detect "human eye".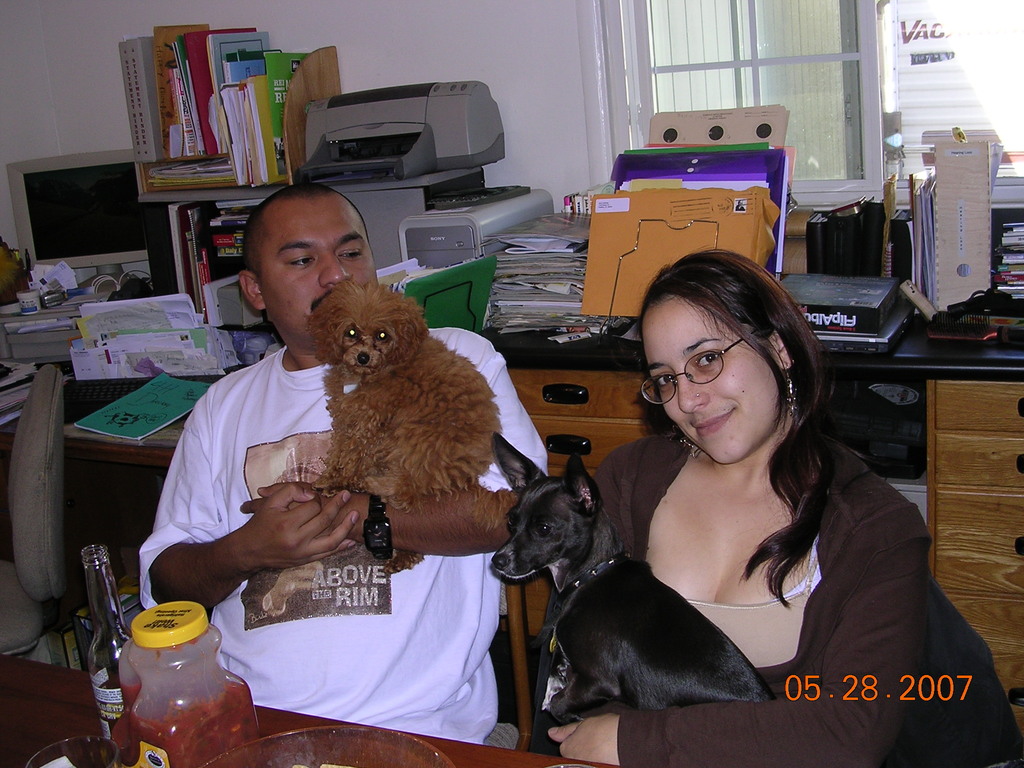
Detected at box=[280, 249, 324, 269].
